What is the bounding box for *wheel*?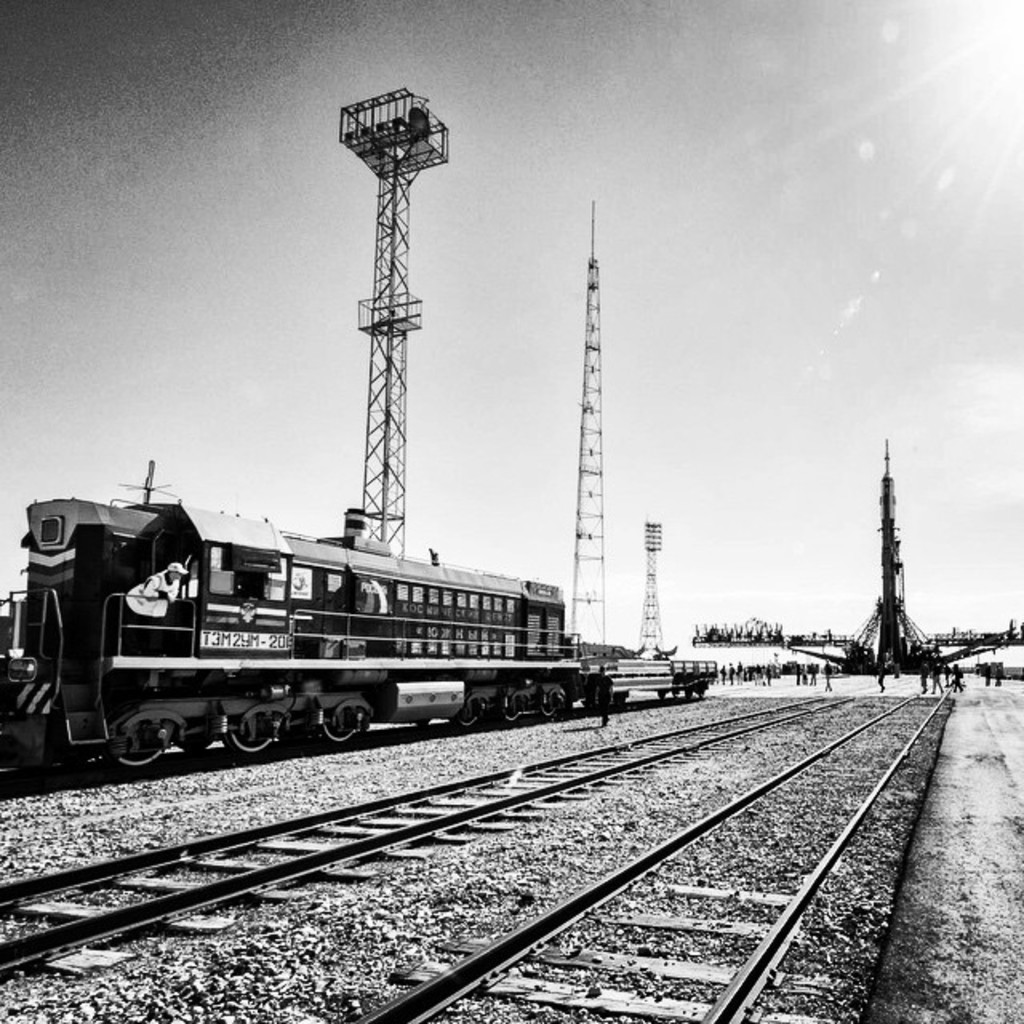
109:728:166:768.
